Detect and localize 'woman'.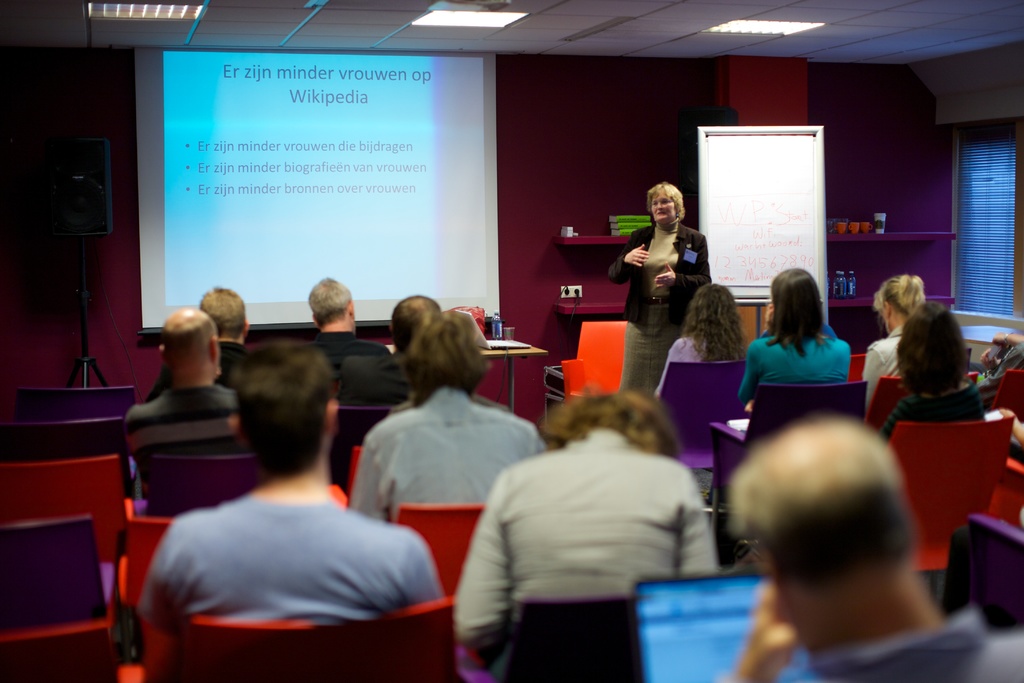
Localized at bbox=(858, 272, 936, 408).
